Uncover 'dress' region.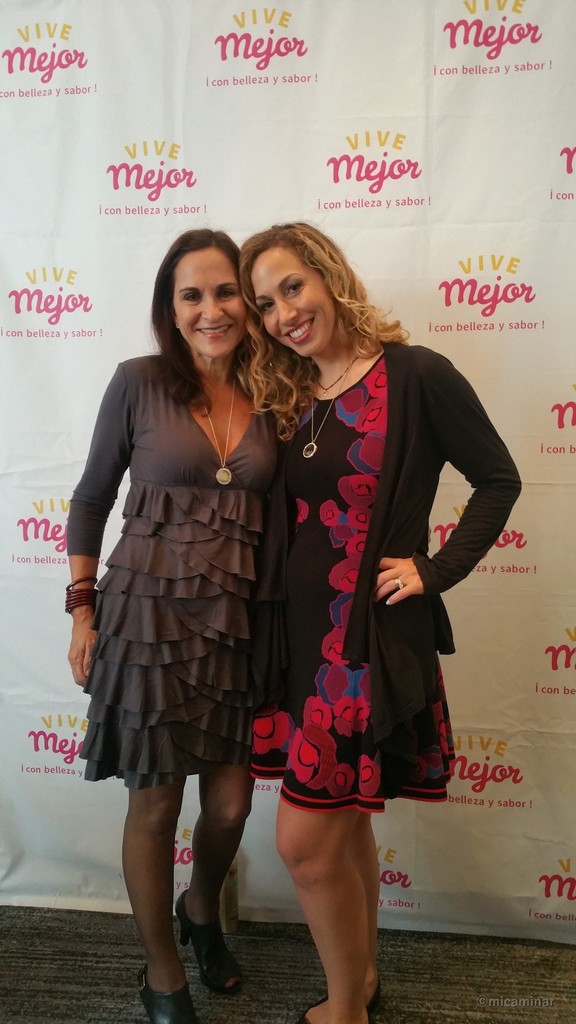
Uncovered: <box>69,353,288,792</box>.
